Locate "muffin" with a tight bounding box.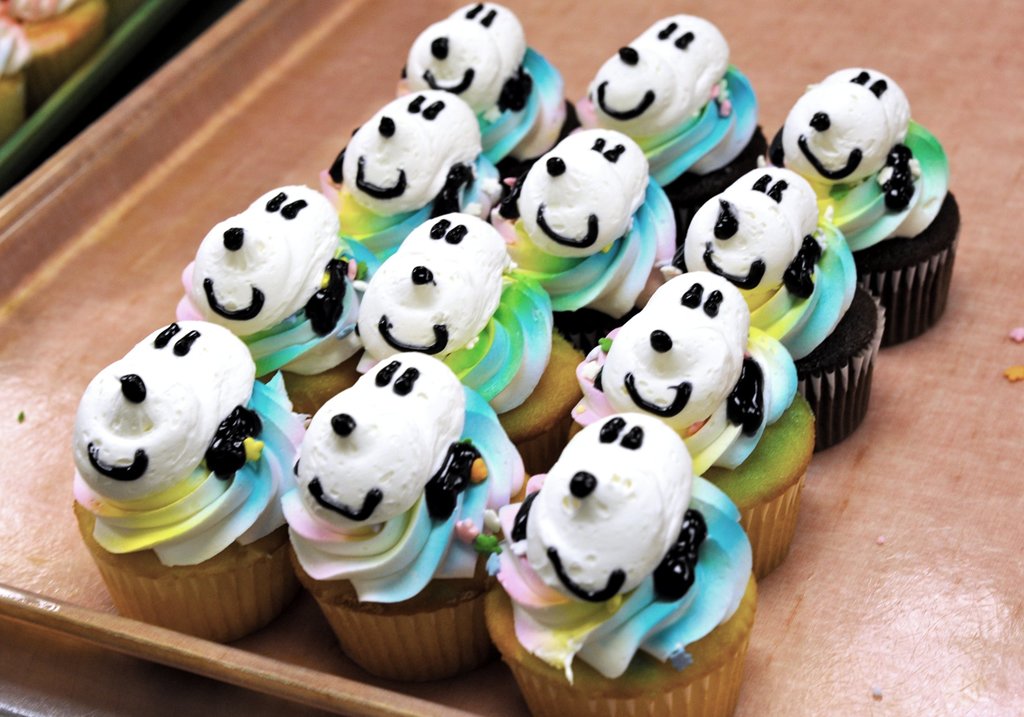
(483, 407, 763, 716).
